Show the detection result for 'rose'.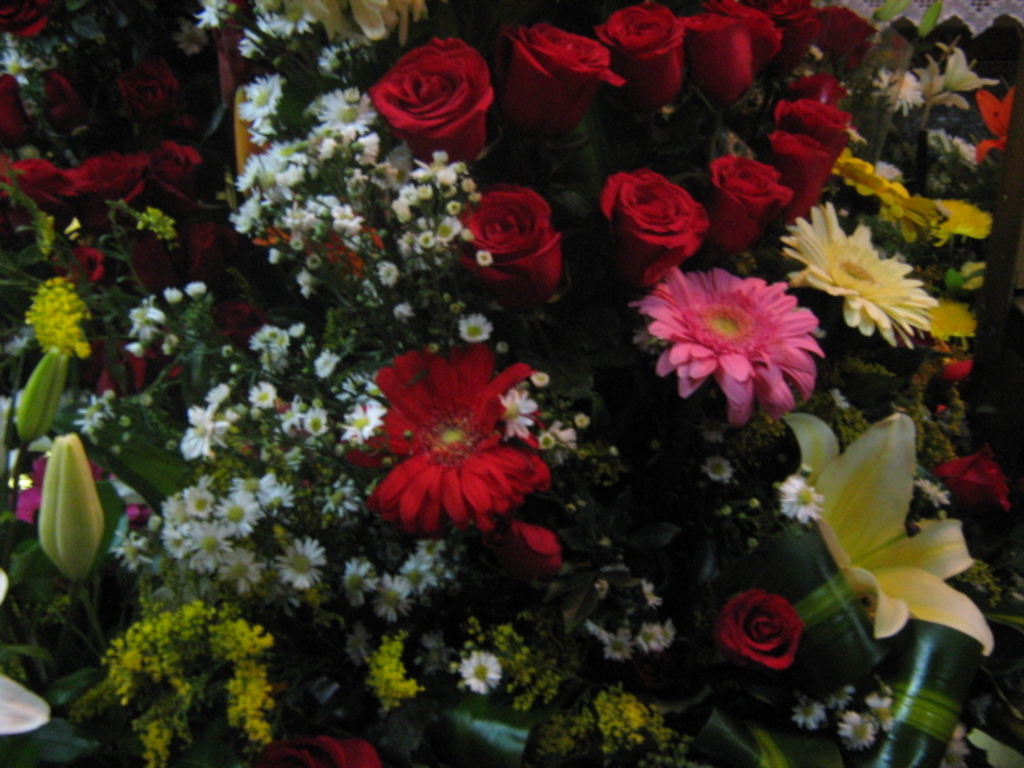
bbox(712, 590, 802, 664).
